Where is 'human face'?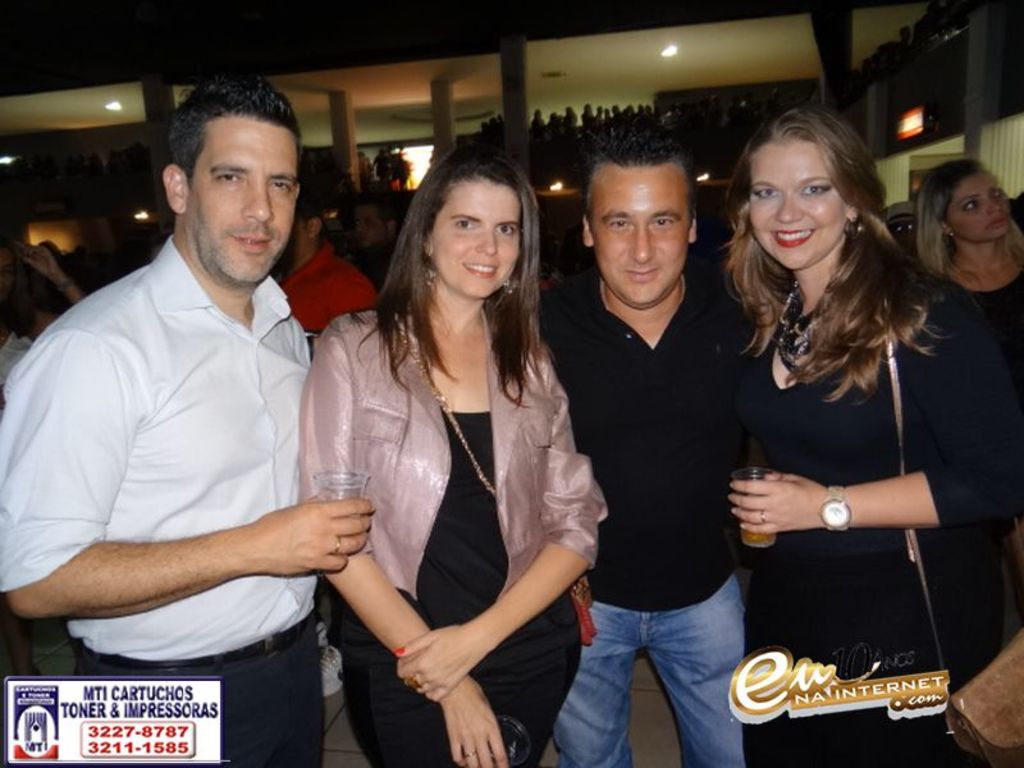
bbox=[589, 164, 690, 305].
